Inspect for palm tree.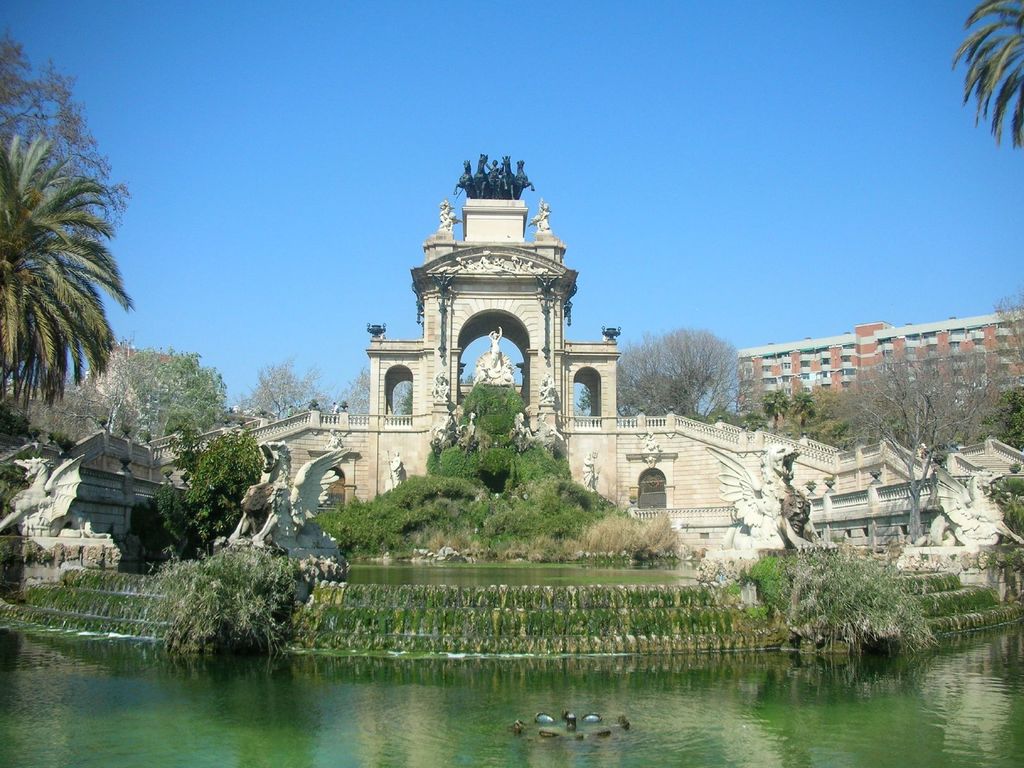
Inspection: 7 120 123 474.
